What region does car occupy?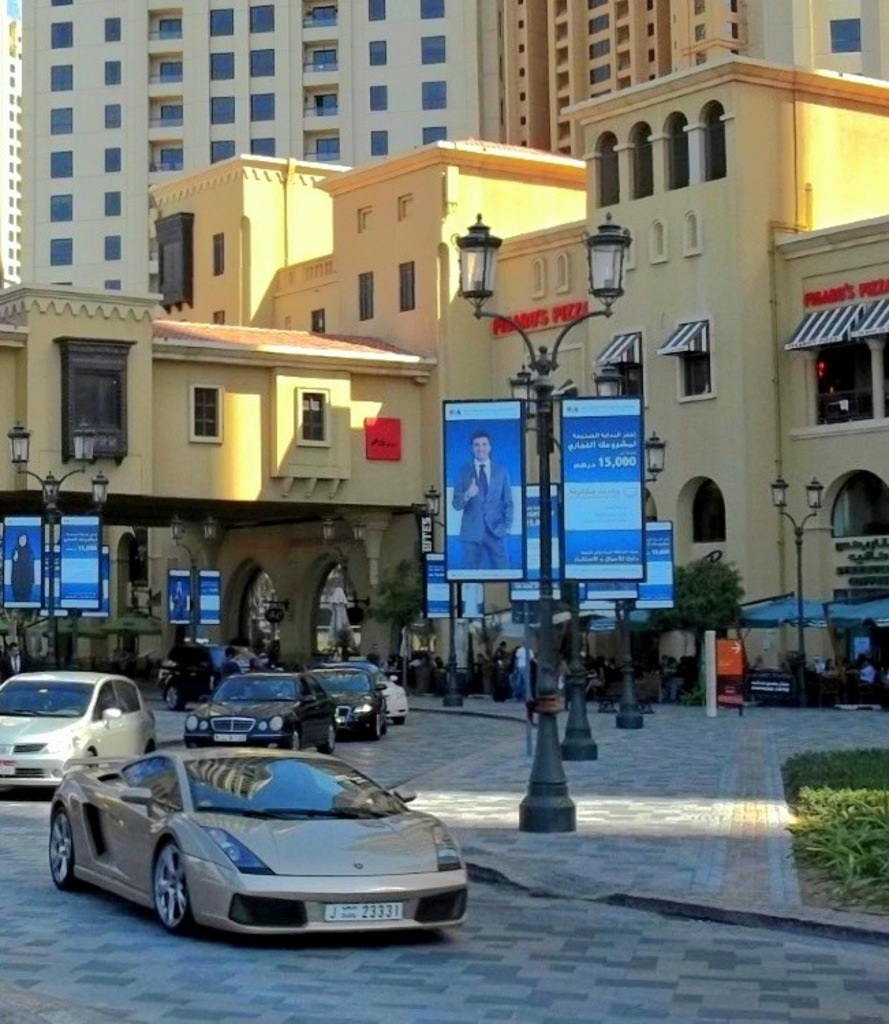
(x1=0, y1=669, x2=145, y2=804).
